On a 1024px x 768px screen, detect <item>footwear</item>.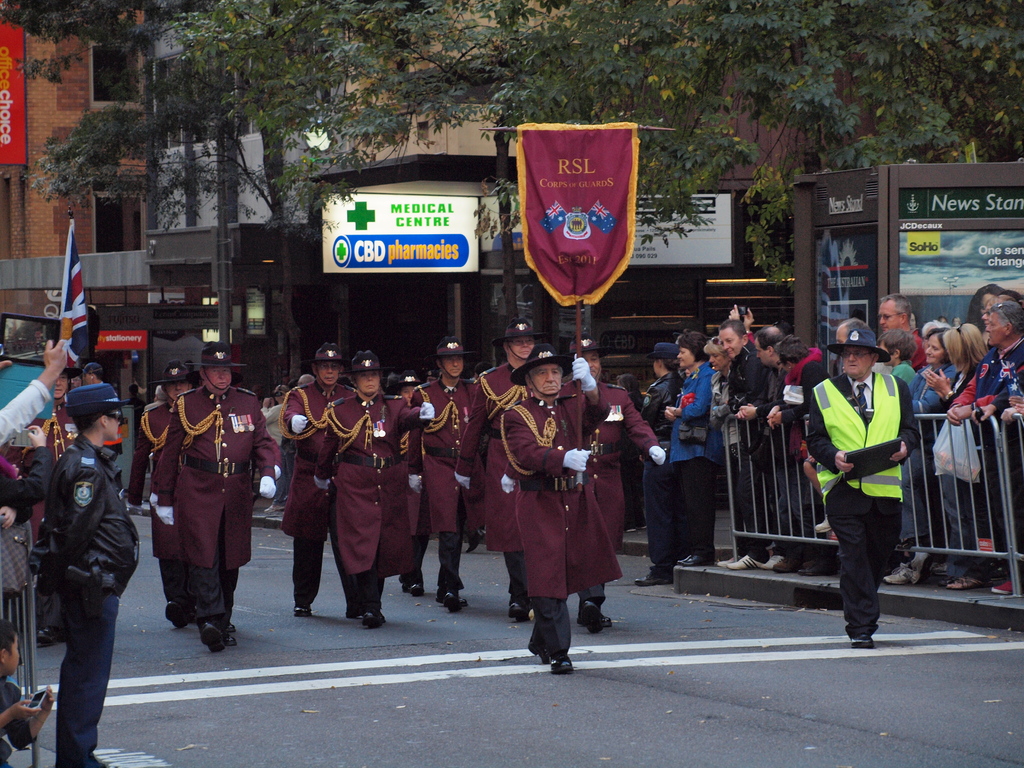
BBox(575, 609, 614, 627).
